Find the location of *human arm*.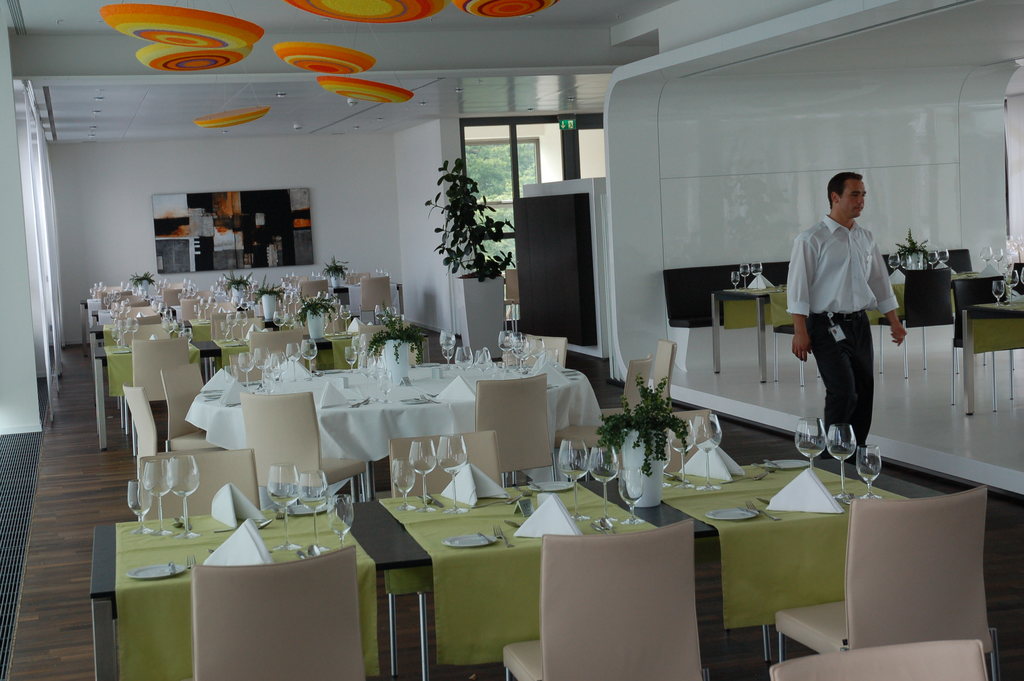
Location: select_region(865, 229, 908, 349).
